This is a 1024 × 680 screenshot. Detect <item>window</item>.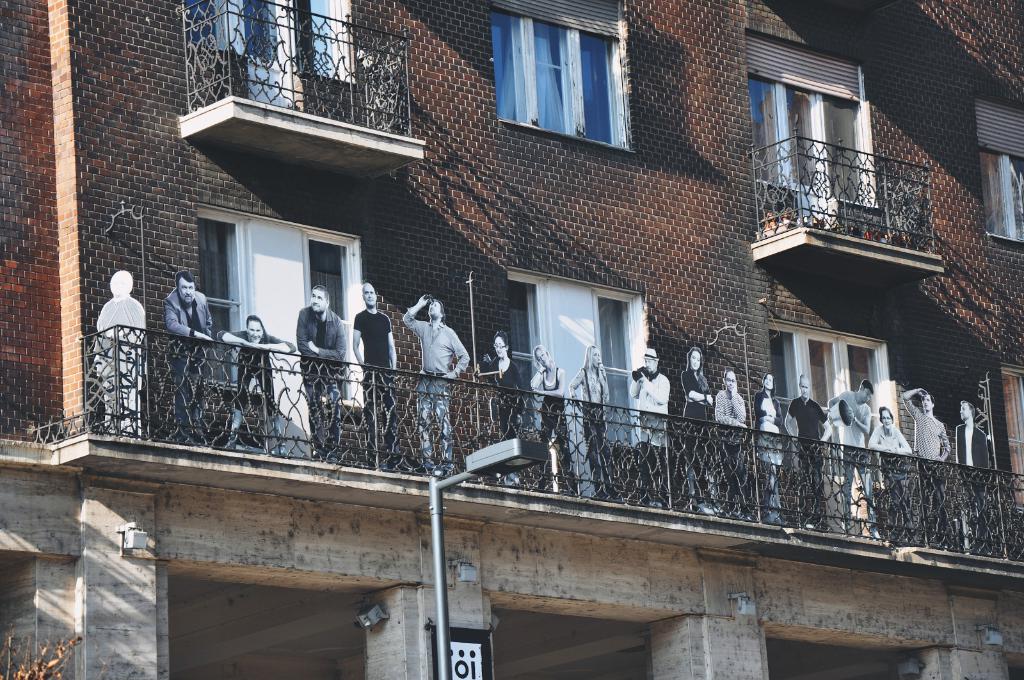
box=[497, 0, 644, 165].
